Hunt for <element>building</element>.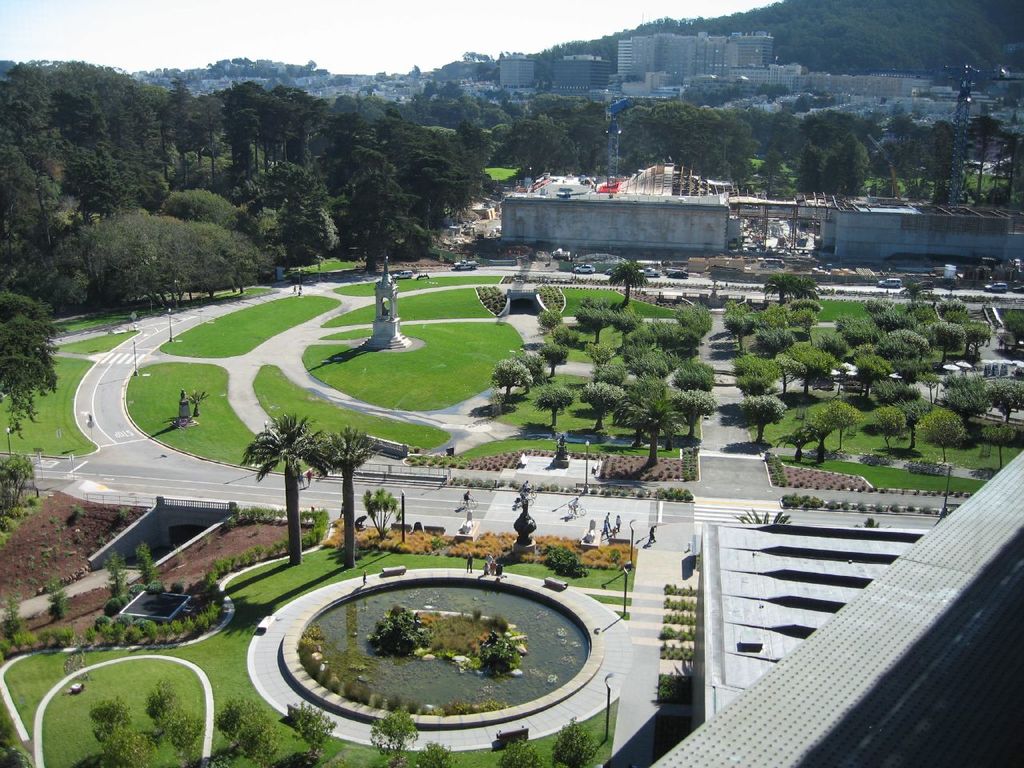
Hunted down at region(499, 181, 730, 251).
